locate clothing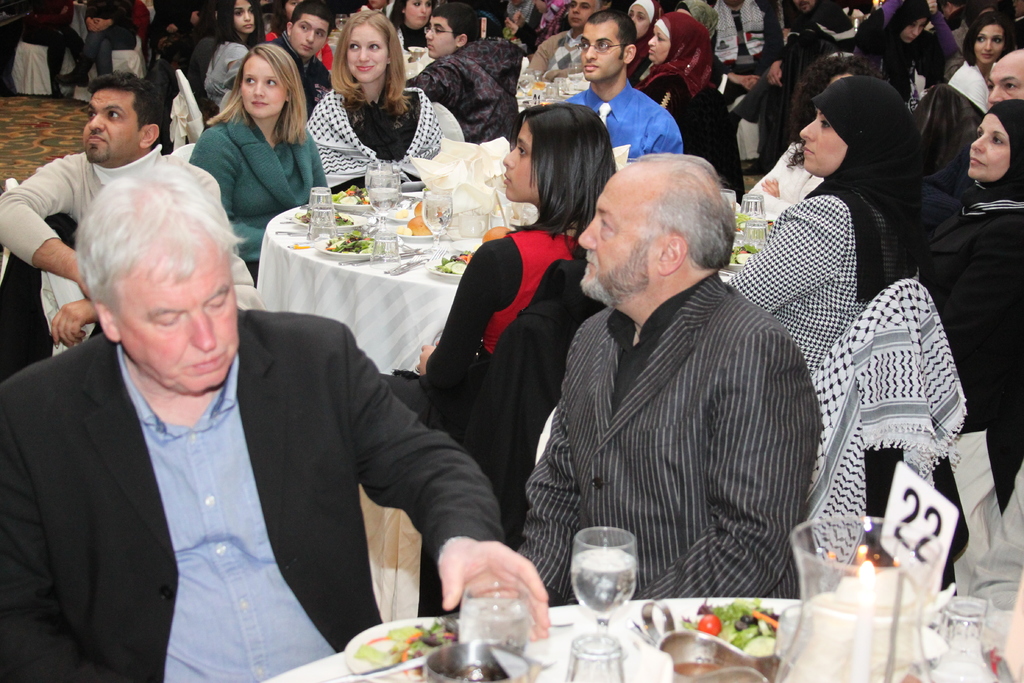
<box>200,30,259,99</box>
